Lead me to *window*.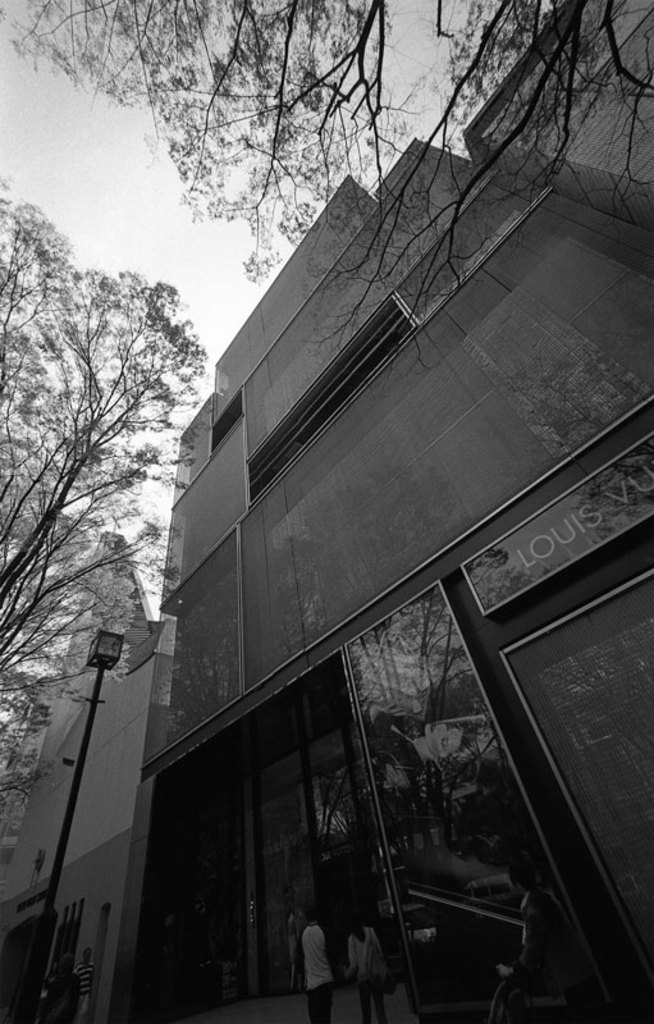
Lead to {"x1": 137, "y1": 527, "x2": 239, "y2": 769}.
